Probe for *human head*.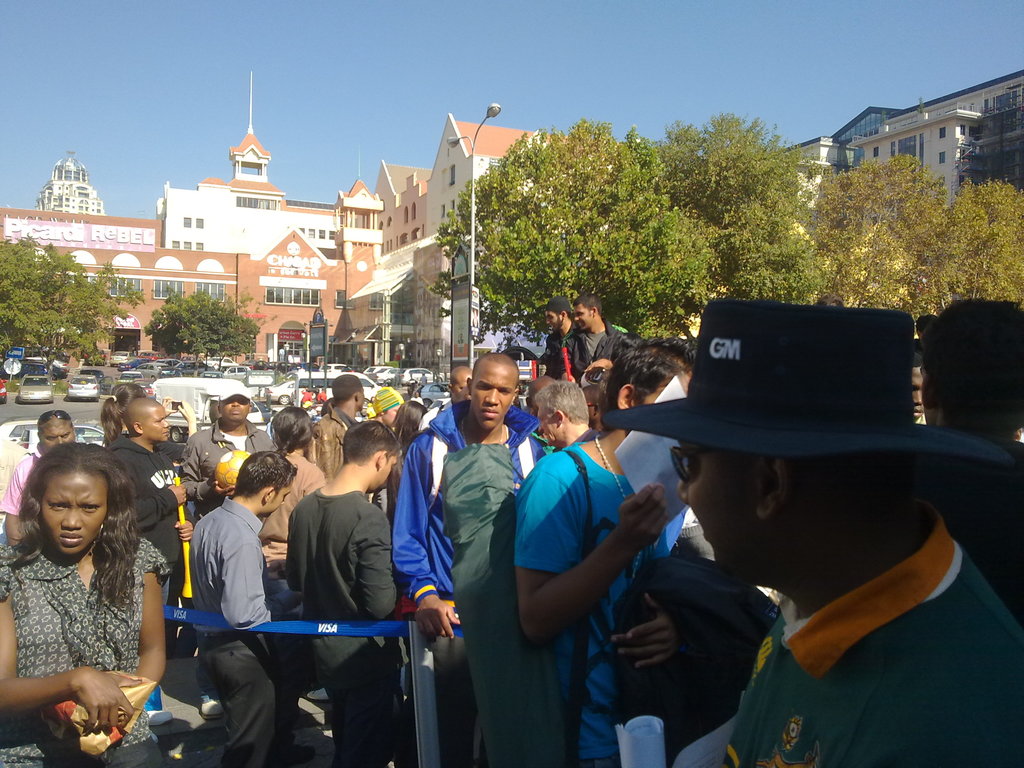
Probe result: {"left": 217, "top": 384, "right": 252, "bottom": 425}.
